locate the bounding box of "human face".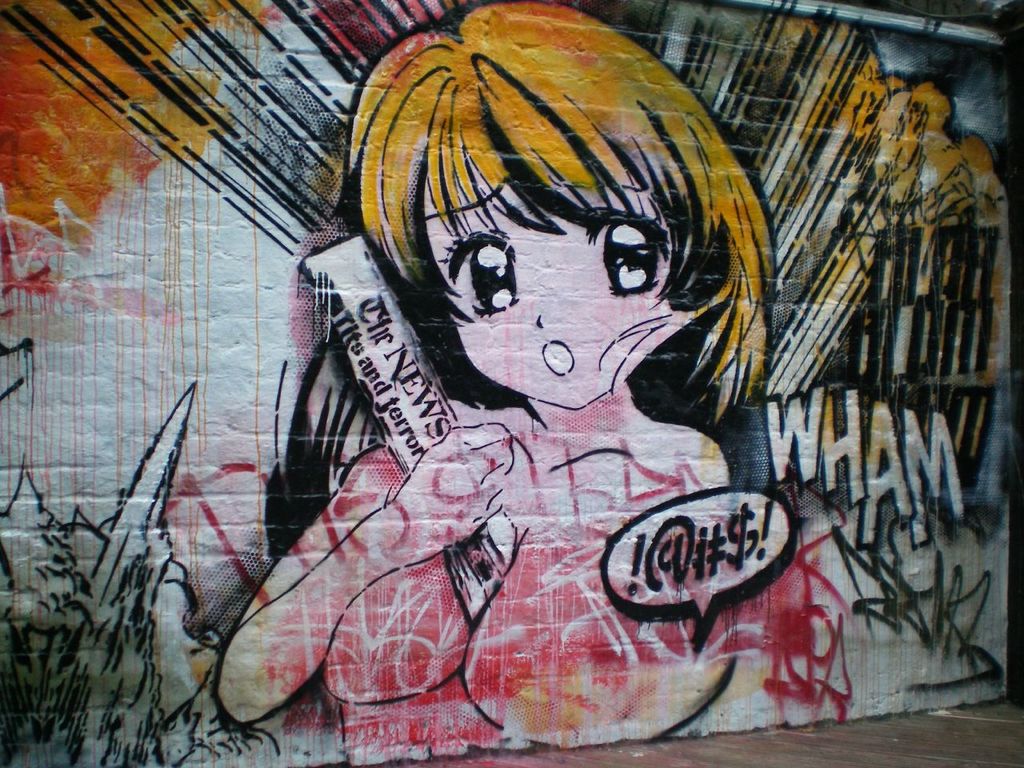
Bounding box: BBox(422, 162, 702, 406).
